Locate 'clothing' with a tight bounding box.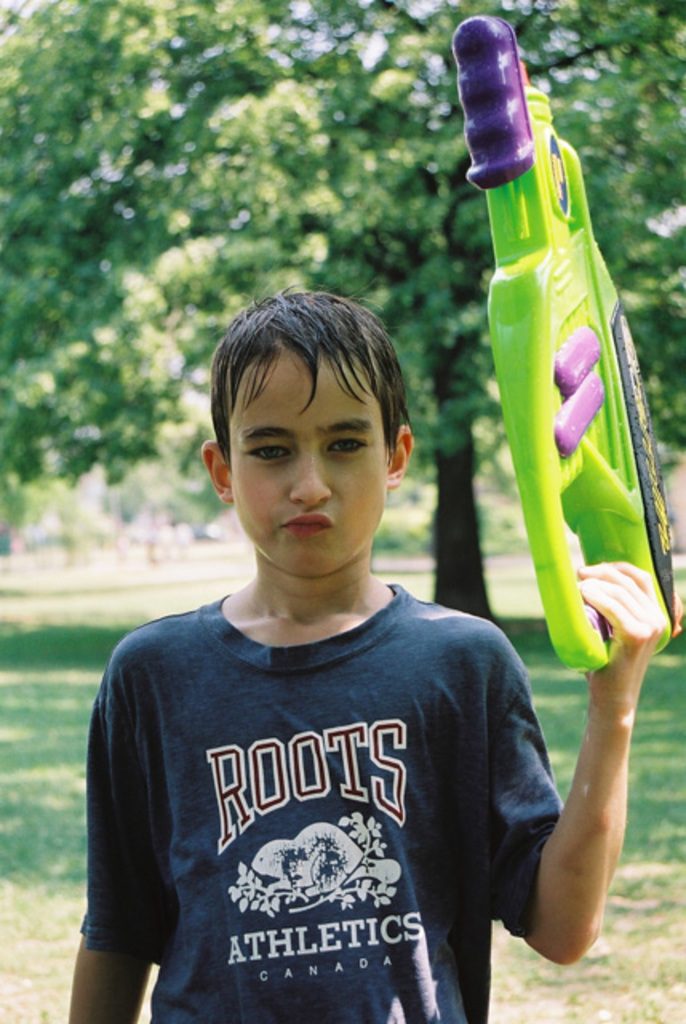
<box>62,542,574,1019</box>.
